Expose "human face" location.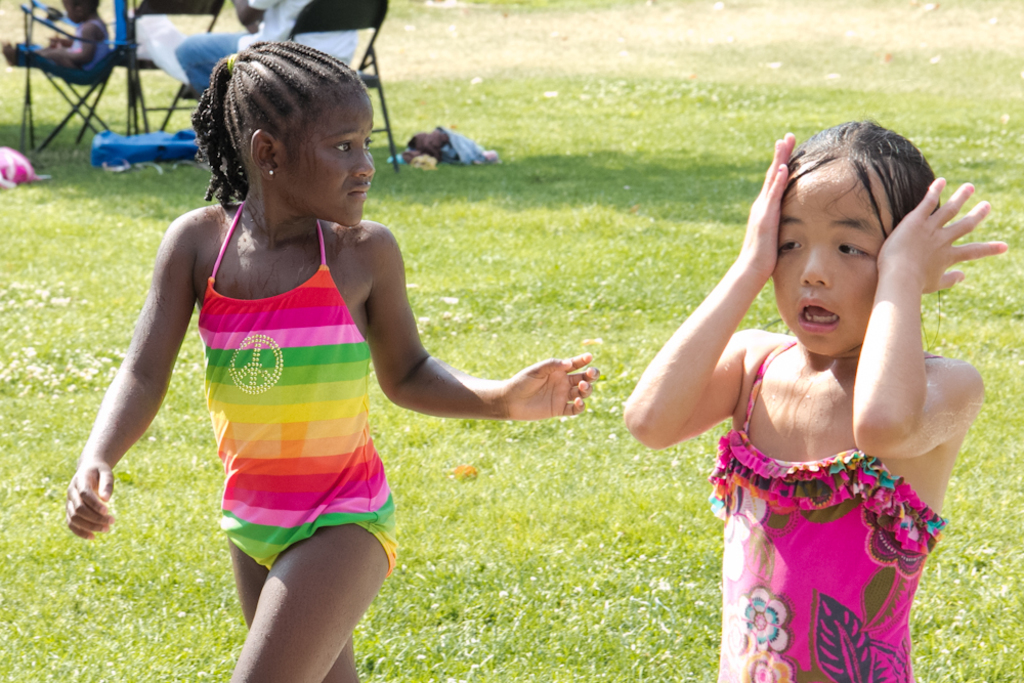
Exposed at bbox=(764, 147, 902, 362).
